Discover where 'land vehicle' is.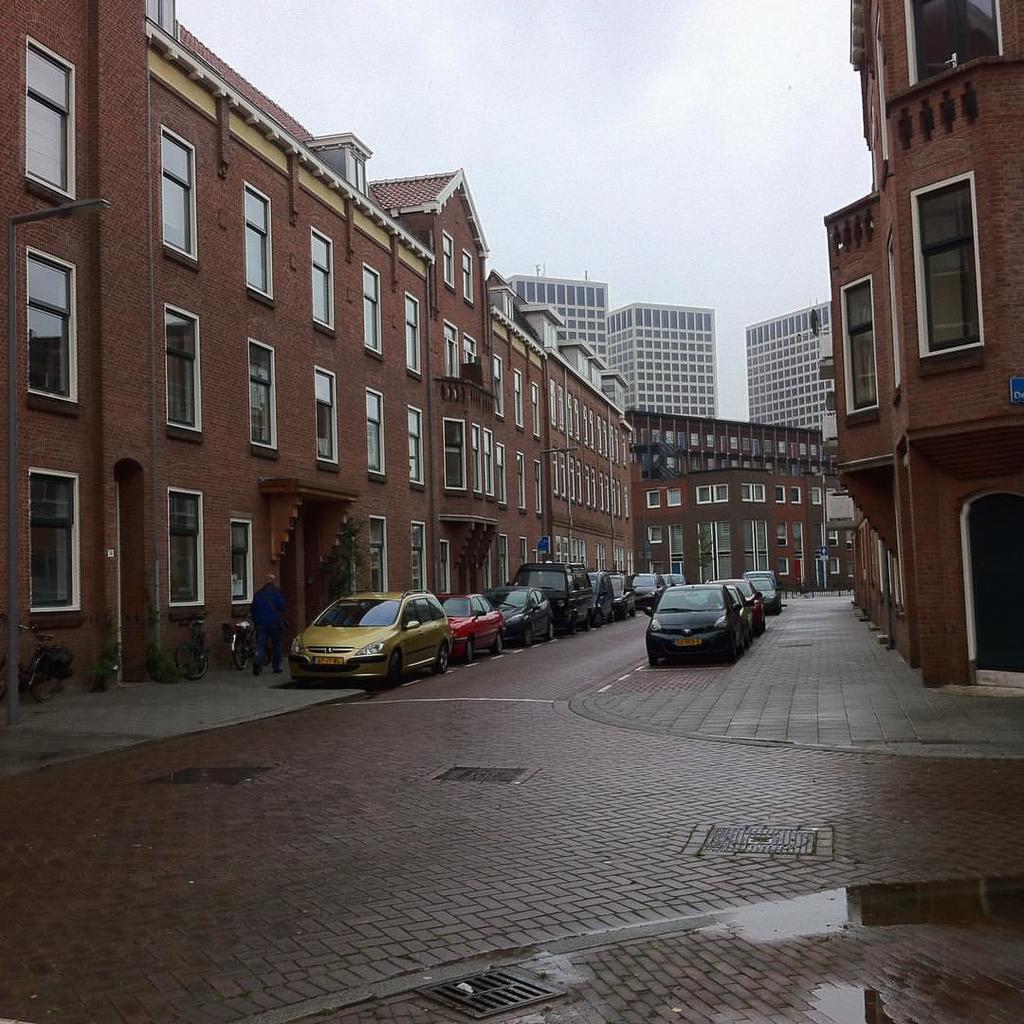
Discovered at l=742, t=565, r=784, b=592.
